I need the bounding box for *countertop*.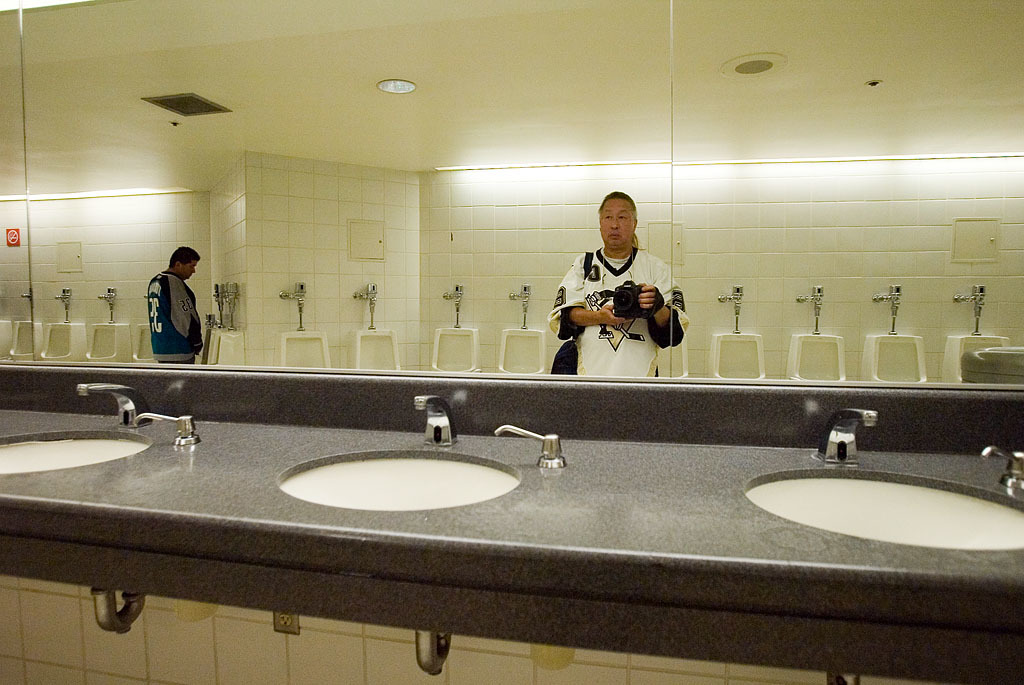
Here it is: [x1=0, y1=406, x2=1023, y2=684].
